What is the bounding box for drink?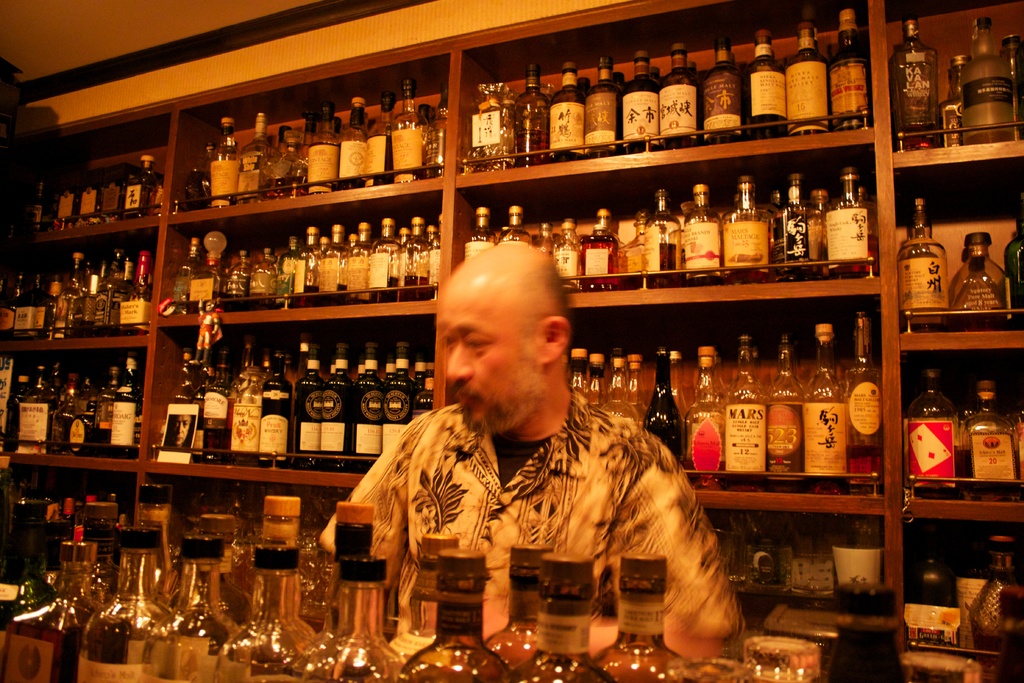
Rect(767, 169, 825, 276).
